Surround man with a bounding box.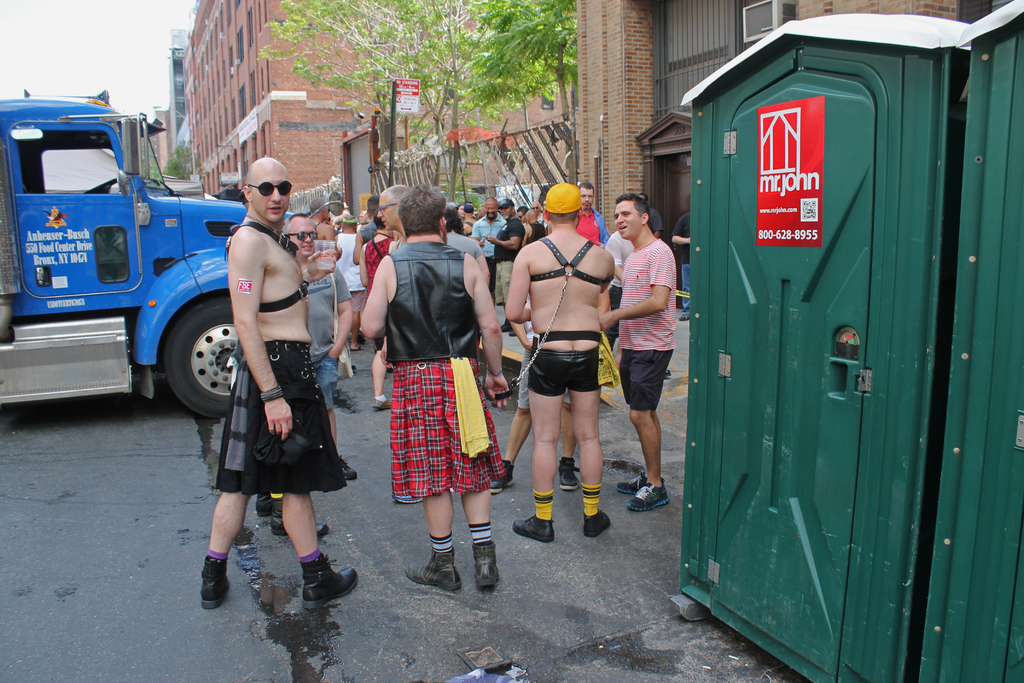
box(358, 183, 503, 591).
